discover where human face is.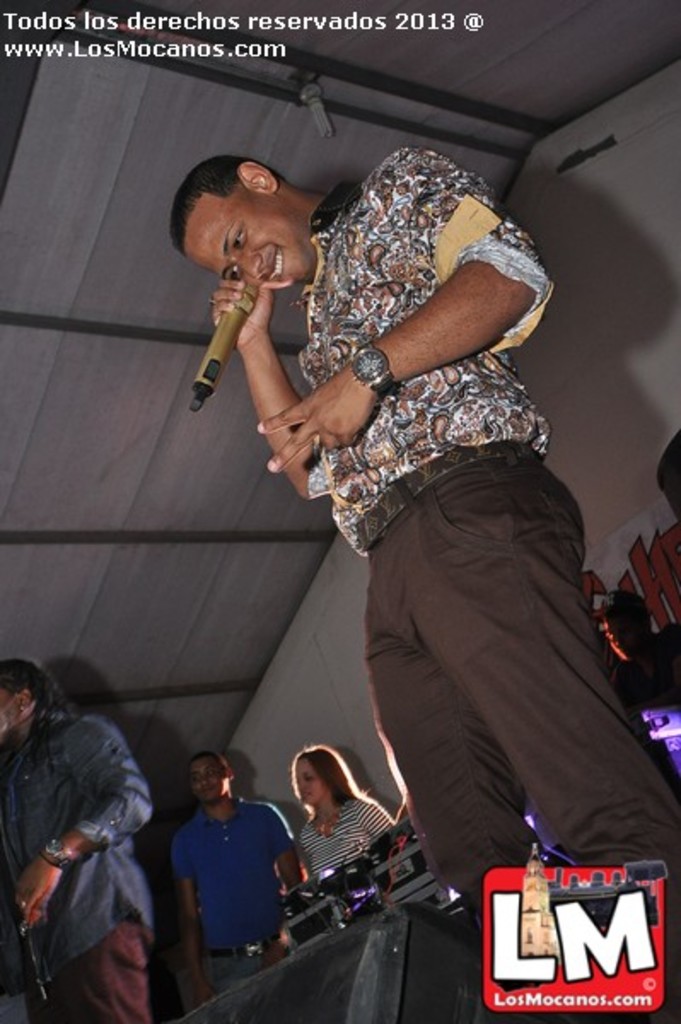
Discovered at crop(186, 186, 309, 290).
